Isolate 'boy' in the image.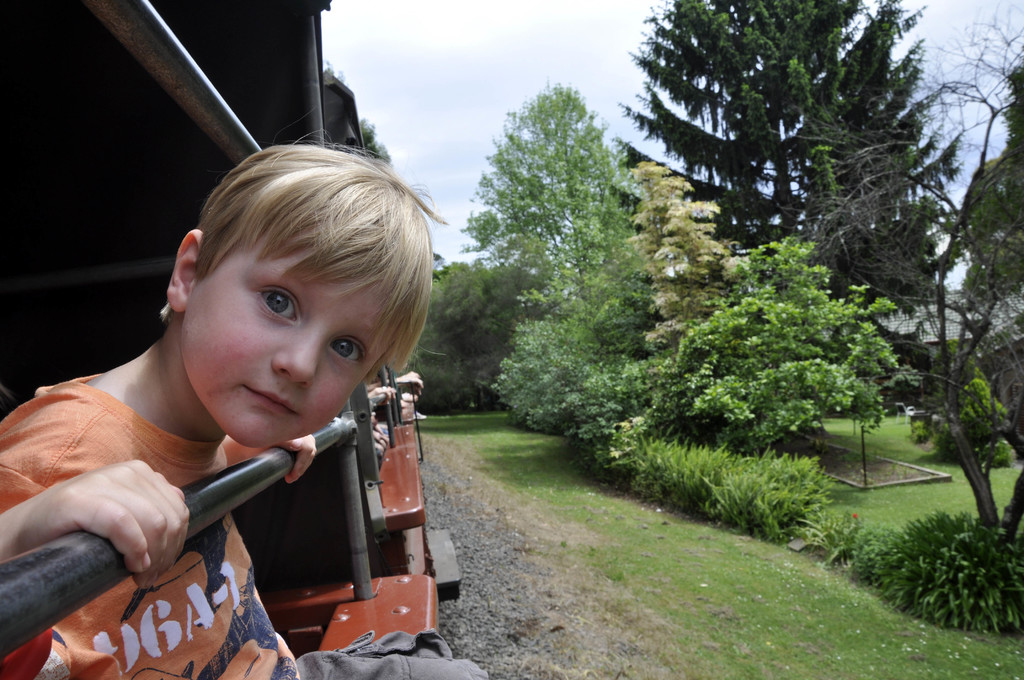
Isolated region: locate(19, 140, 478, 644).
